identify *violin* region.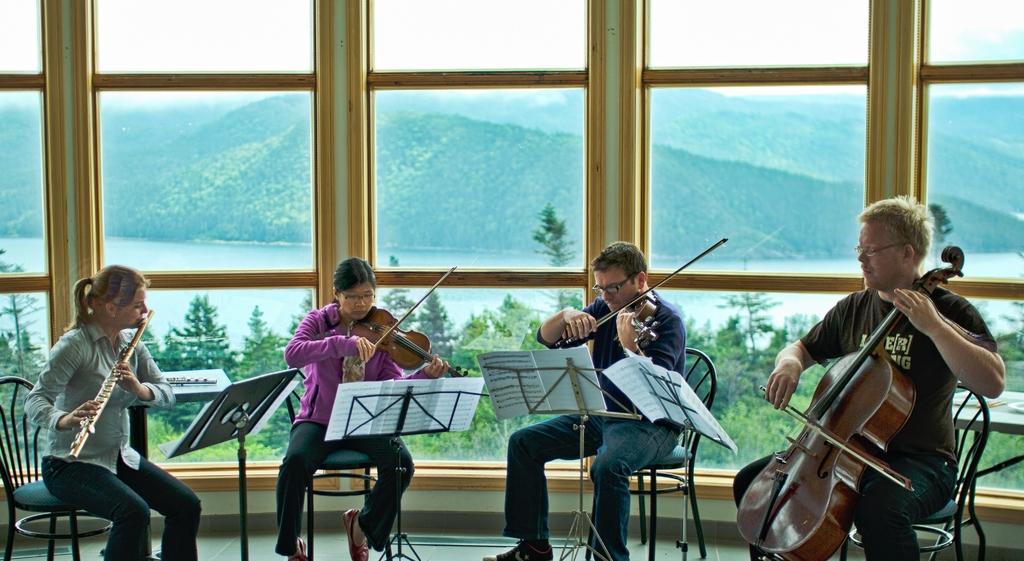
Region: select_region(330, 280, 445, 397).
